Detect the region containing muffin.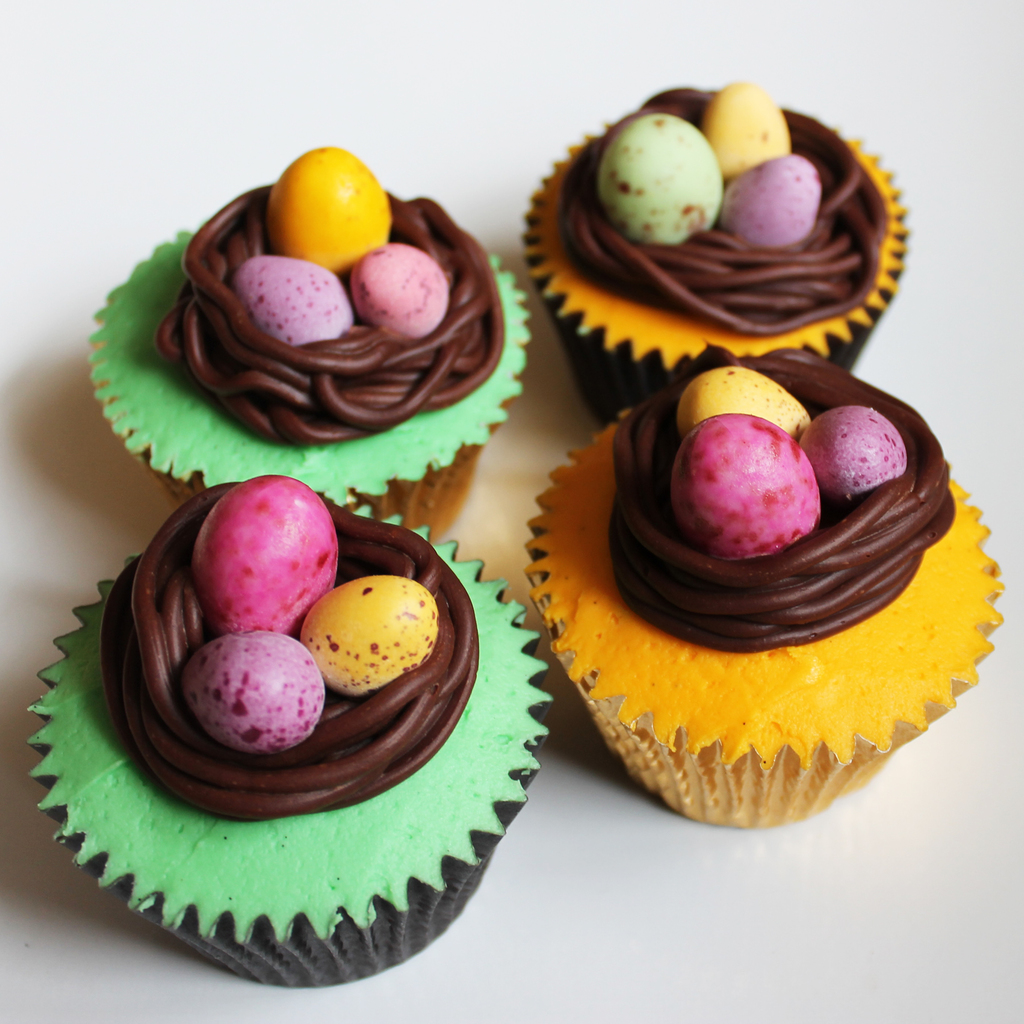
23,466,559,993.
